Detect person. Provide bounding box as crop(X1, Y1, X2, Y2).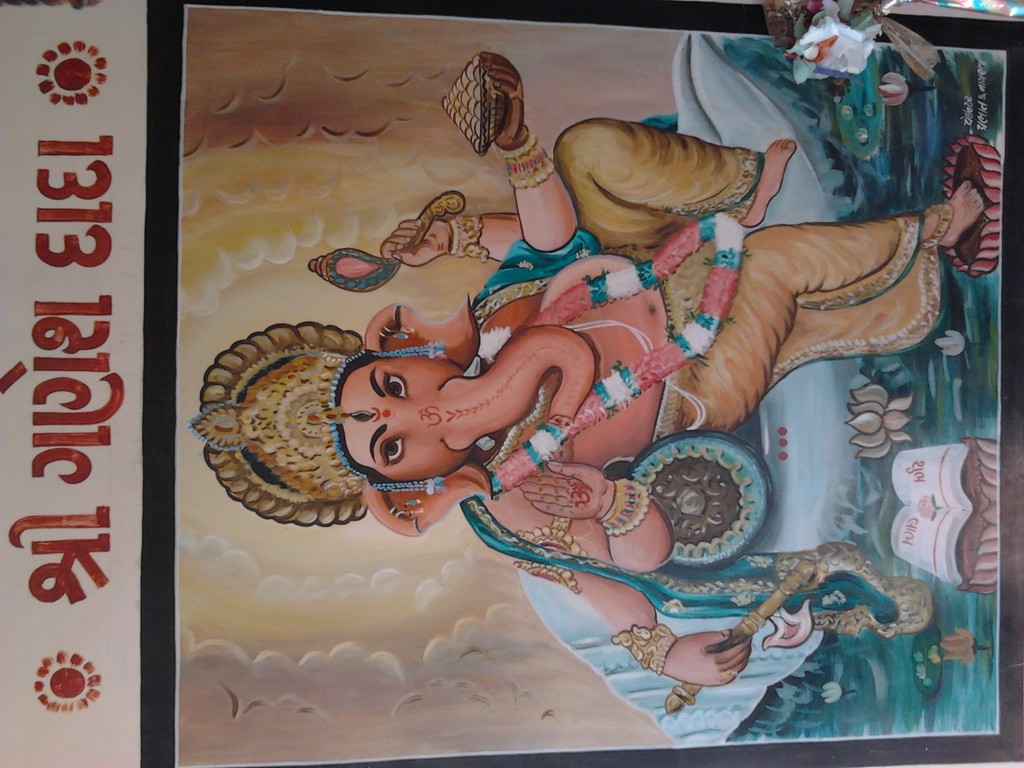
crop(228, 77, 1023, 709).
